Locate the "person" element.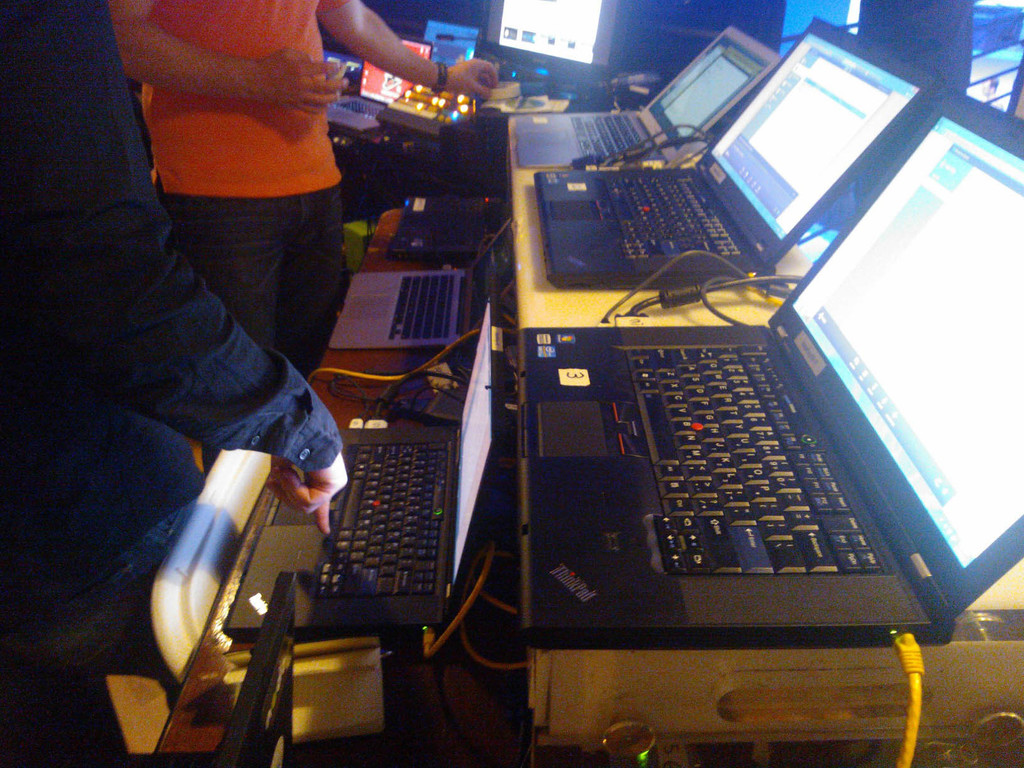
Element bbox: select_region(0, 0, 348, 764).
